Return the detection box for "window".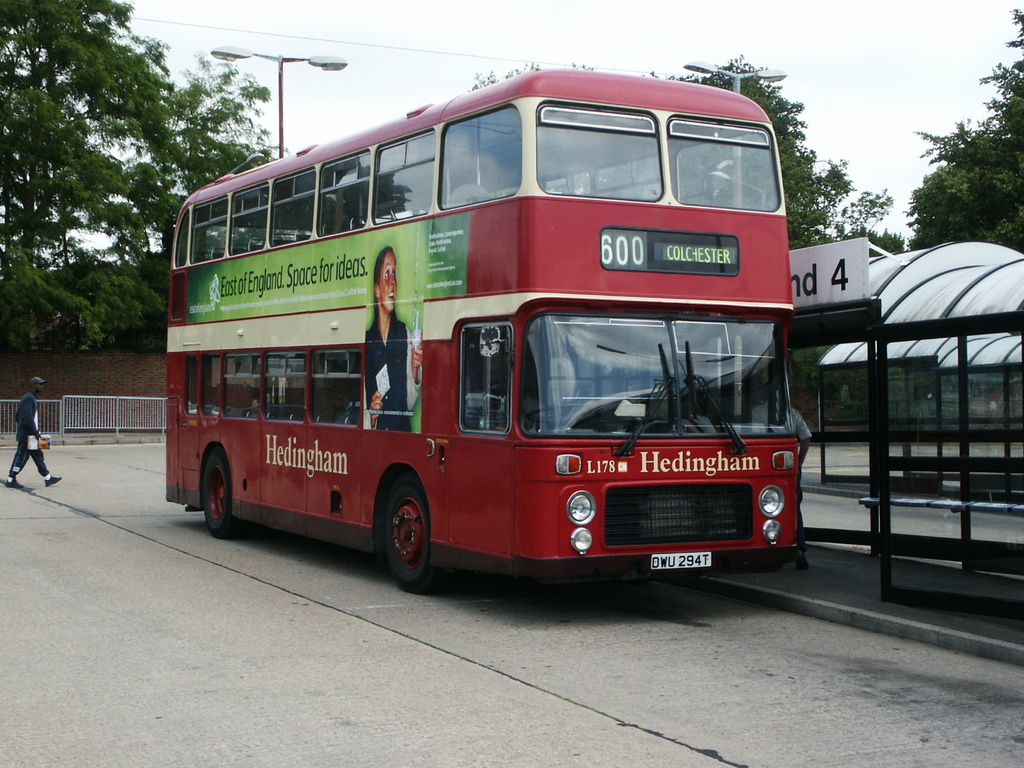
select_region(440, 111, 524, 211).
